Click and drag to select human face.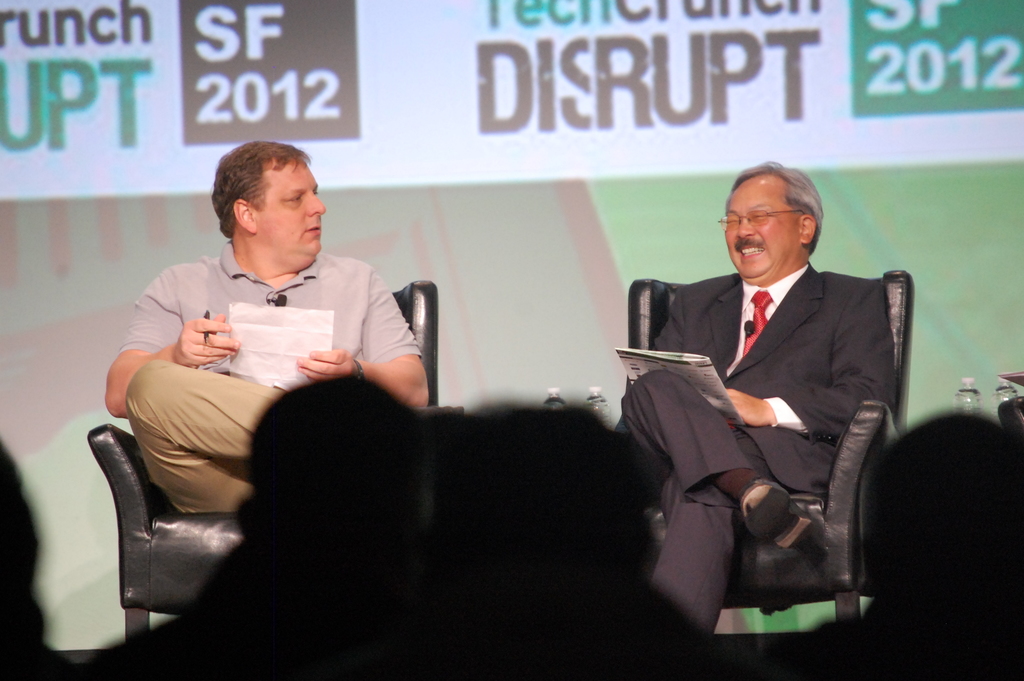
Selection: bbox(723, 180, 799, 277).
